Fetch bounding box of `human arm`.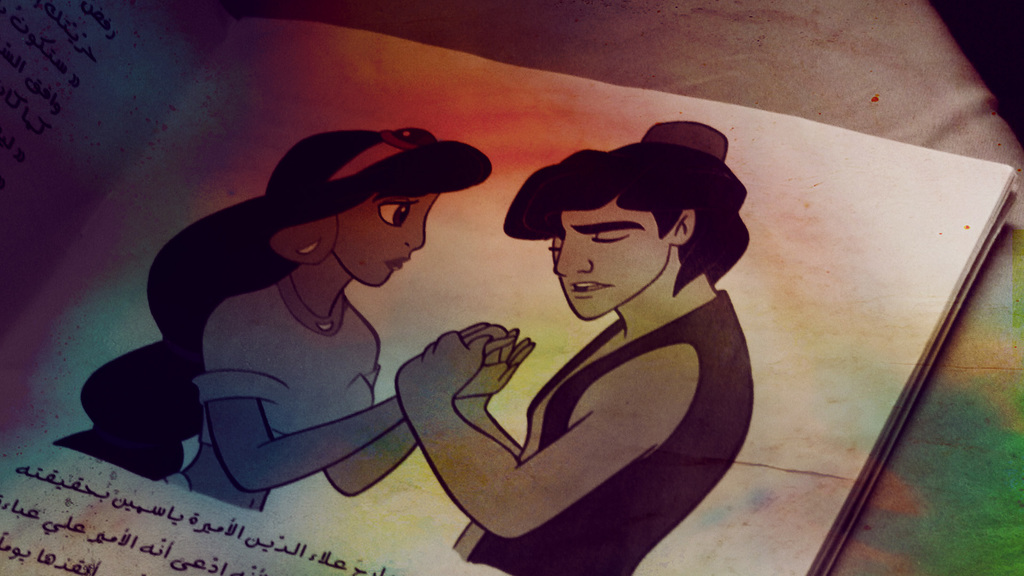
Bbox: region(315, 331, 515, 499).
